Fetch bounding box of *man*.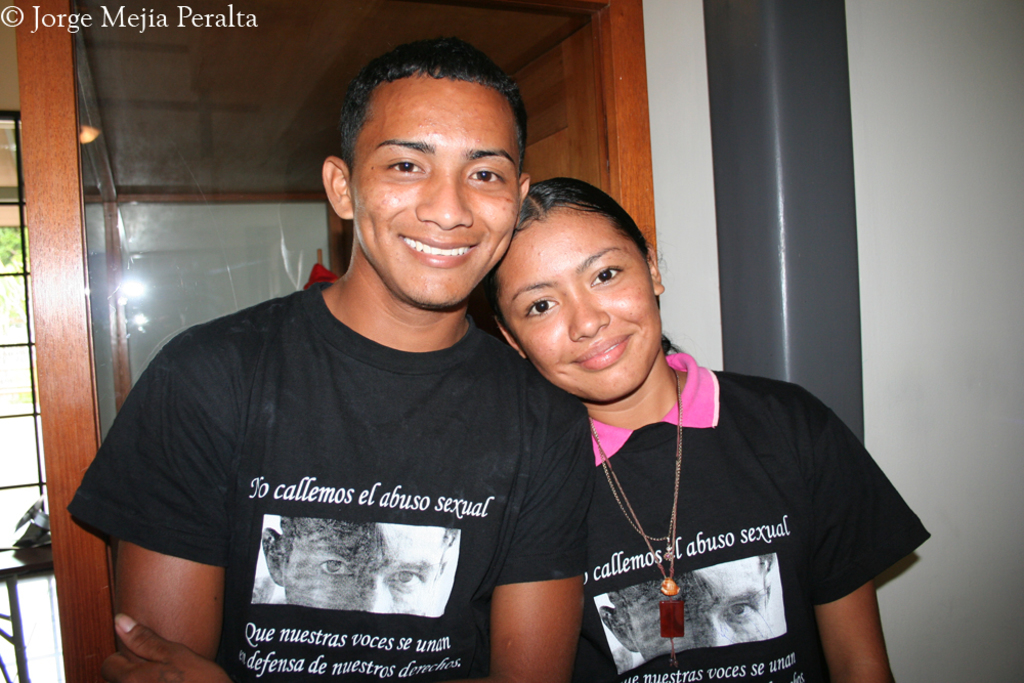
Bbox: <box>601,561,788,657</box>.
